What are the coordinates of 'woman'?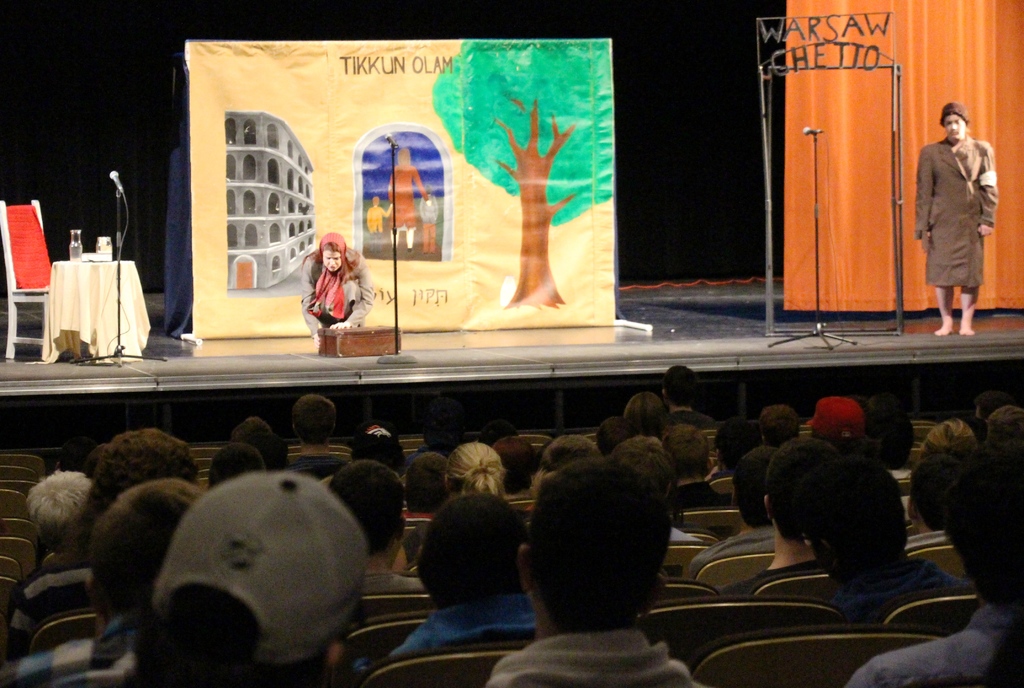
x1=812 y1=394 x2=873 y2=457.
